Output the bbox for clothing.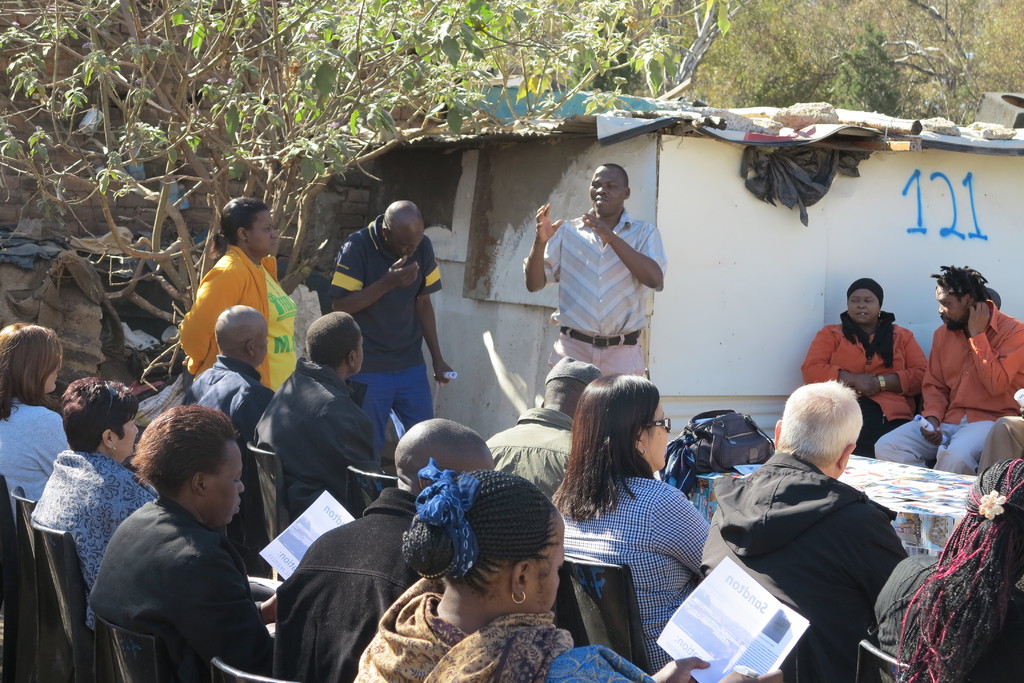
detection(872, 291, 1023, 479).
